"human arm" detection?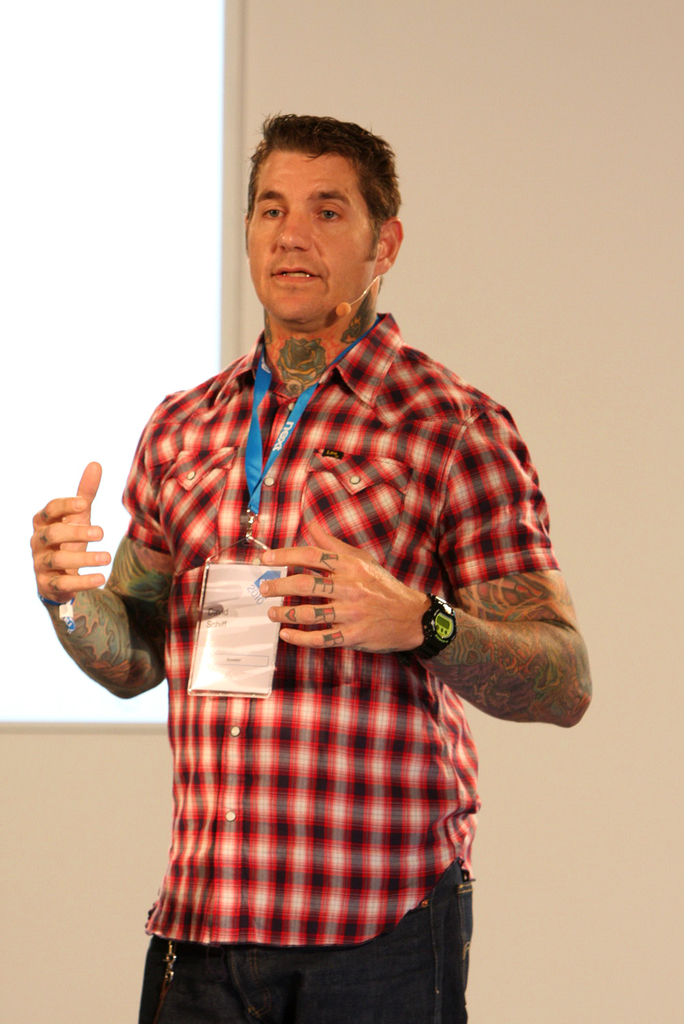
<region>256, 409, 601, 730</region>
